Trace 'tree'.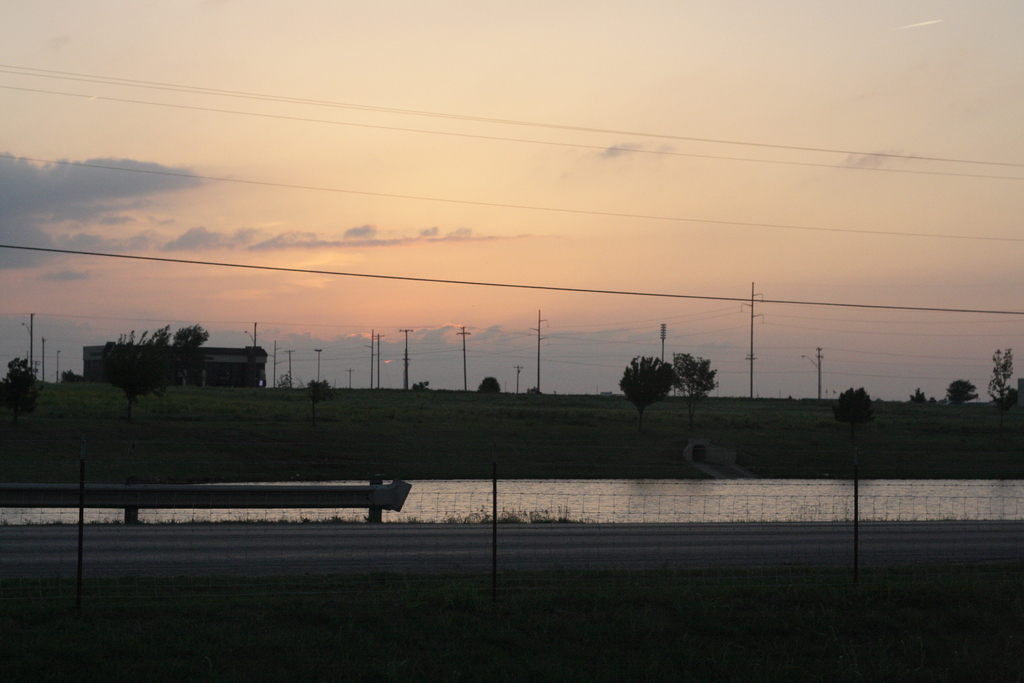
Traced to crop(945, 375, 979, 415).
